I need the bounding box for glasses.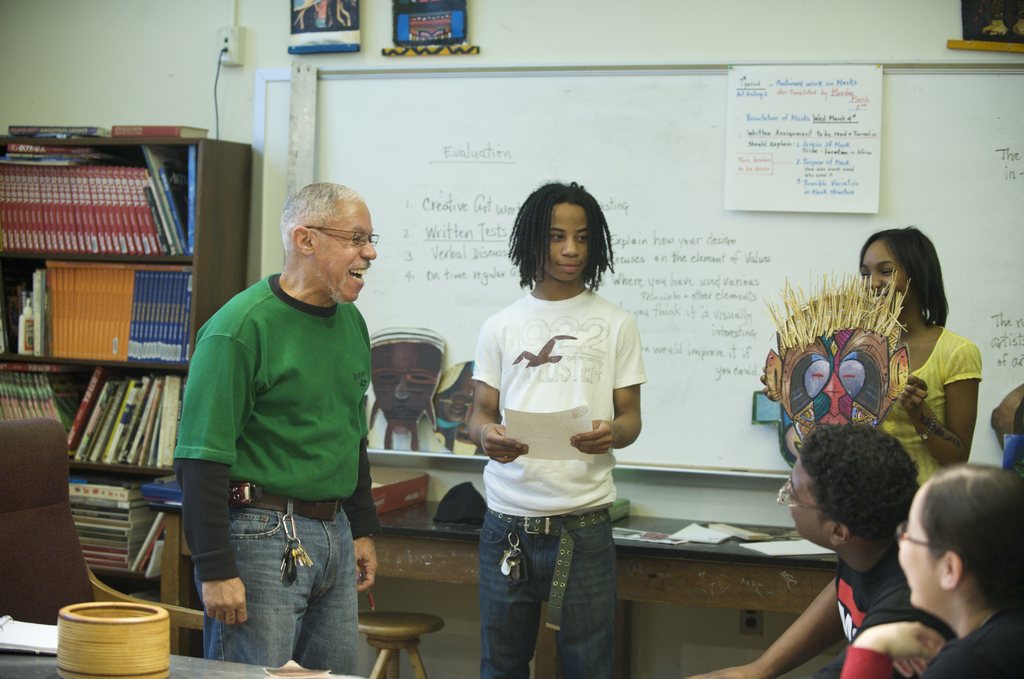
Here it is: (x1=307, y1=220, x2=381, y2=247).
